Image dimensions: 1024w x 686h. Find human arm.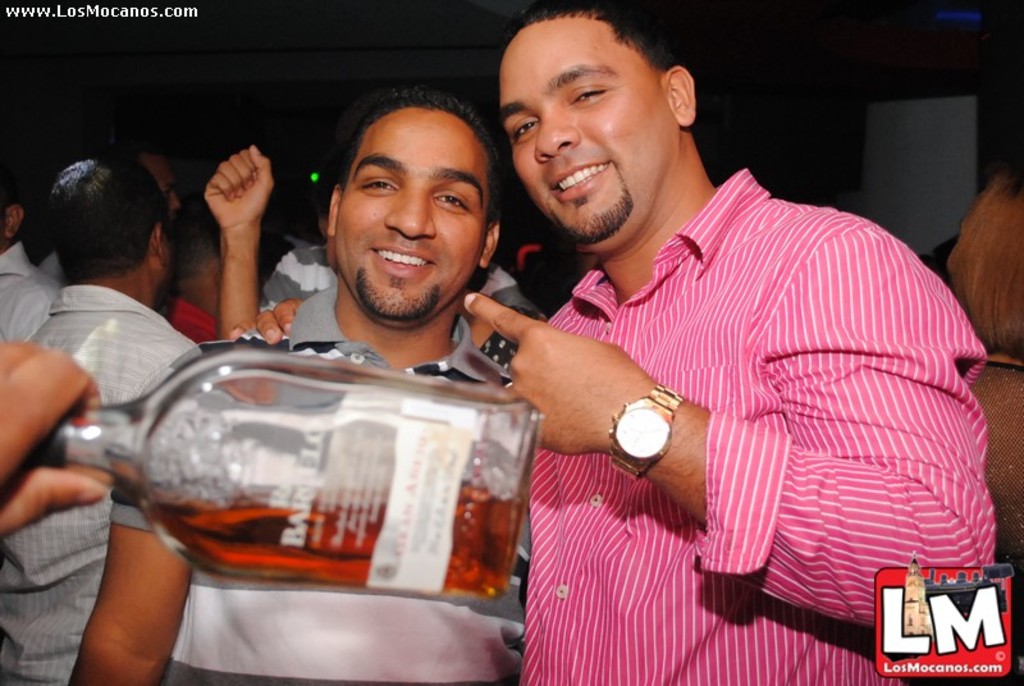
region(465, 228, 992, 632).
